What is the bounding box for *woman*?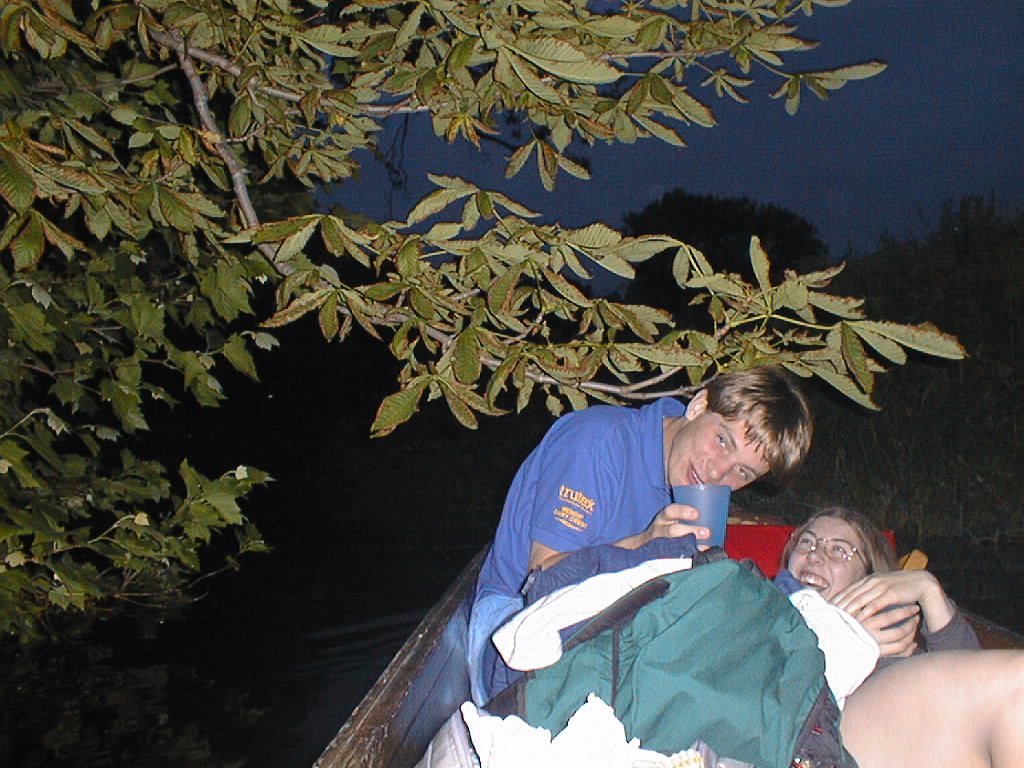
770/504/983/676.
